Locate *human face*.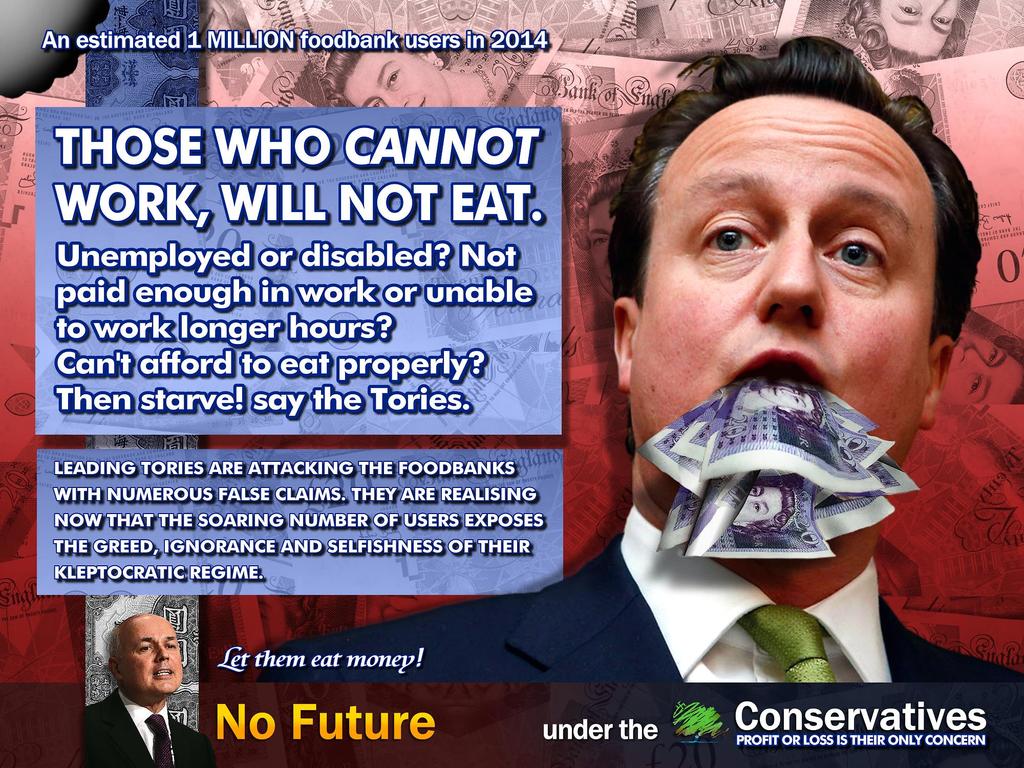
Bounding box: x1=118, y1=616, x2=186, y2=694.
